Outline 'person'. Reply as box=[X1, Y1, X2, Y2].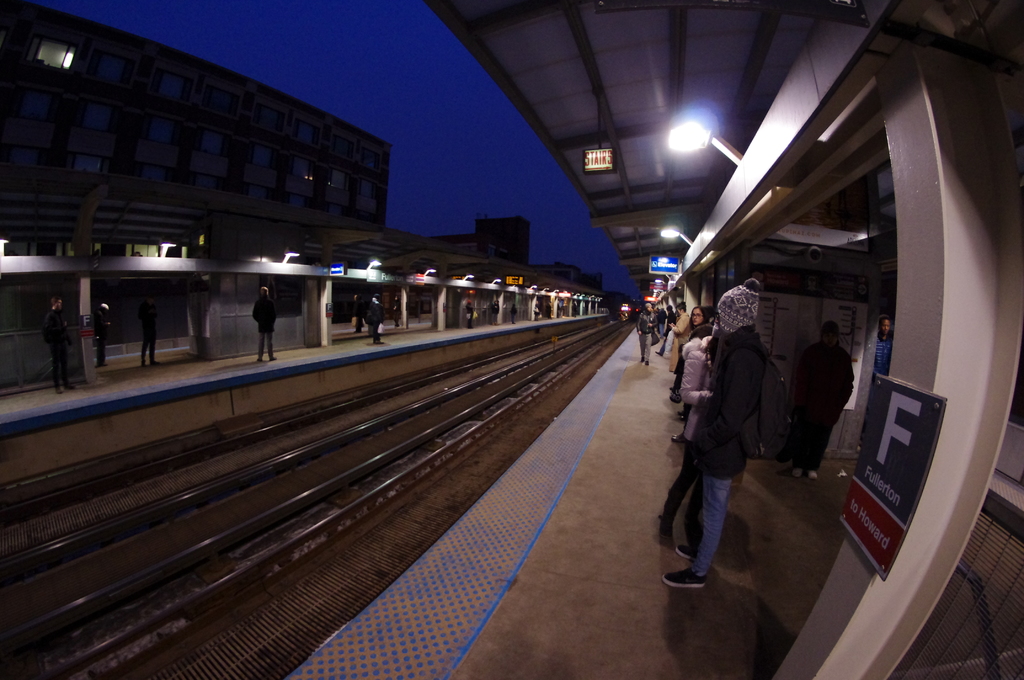
box=[650, 306, 678, 355].
